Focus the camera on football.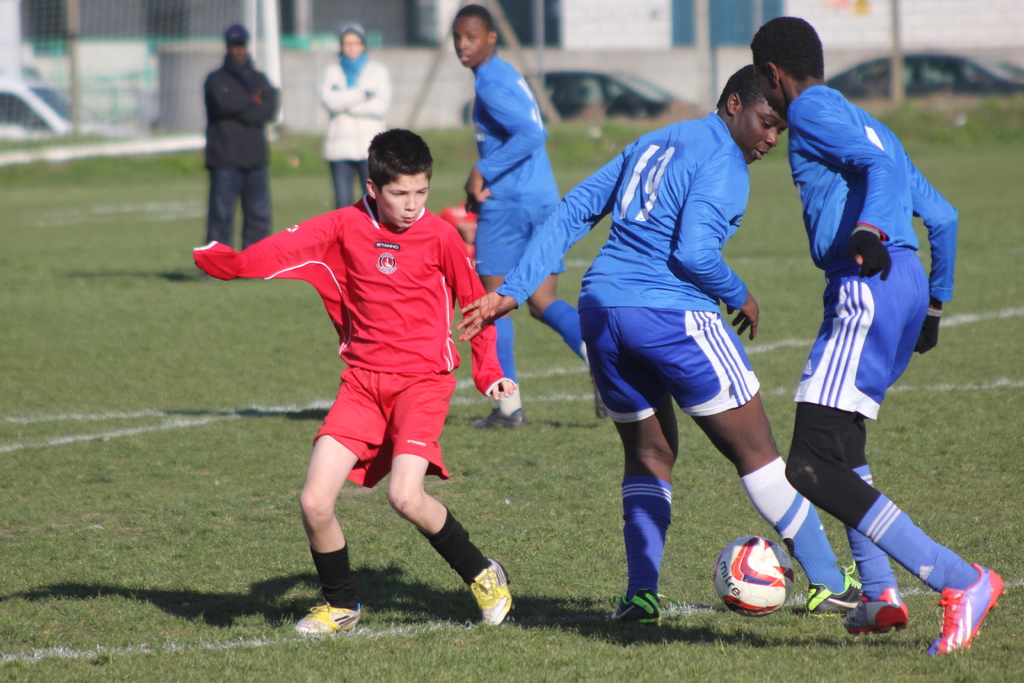
Focus region: box(714, 538, 802, 617).
